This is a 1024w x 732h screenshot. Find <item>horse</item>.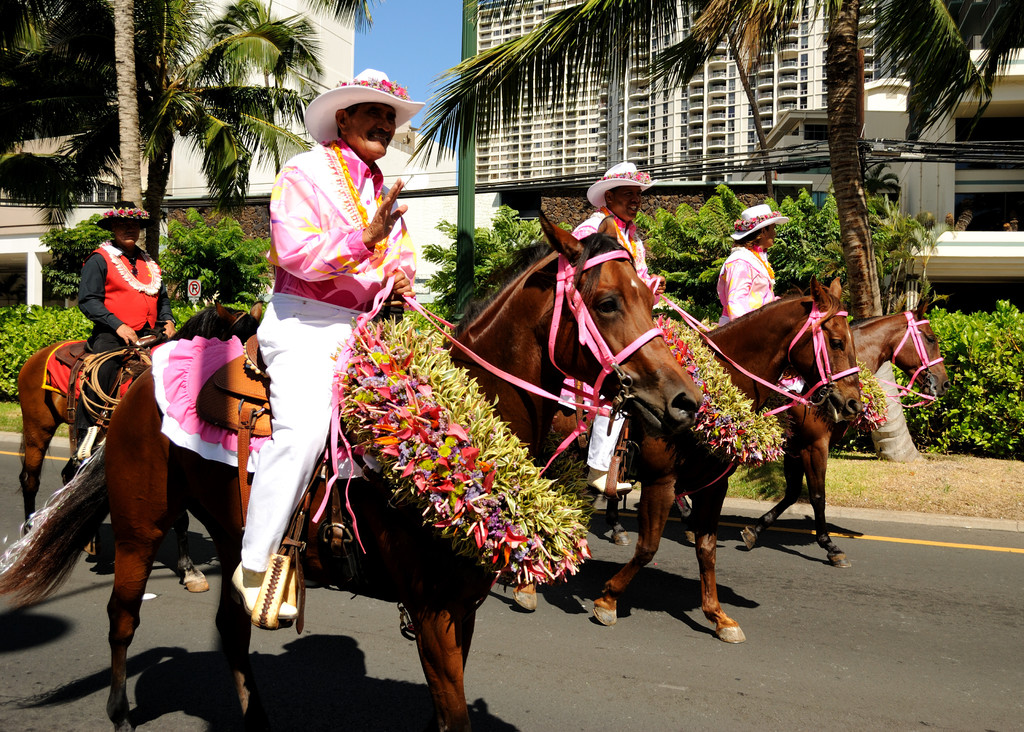
Bounding box: {"left": 508, "top": 279, "right": 863, "bottom": 642}.
